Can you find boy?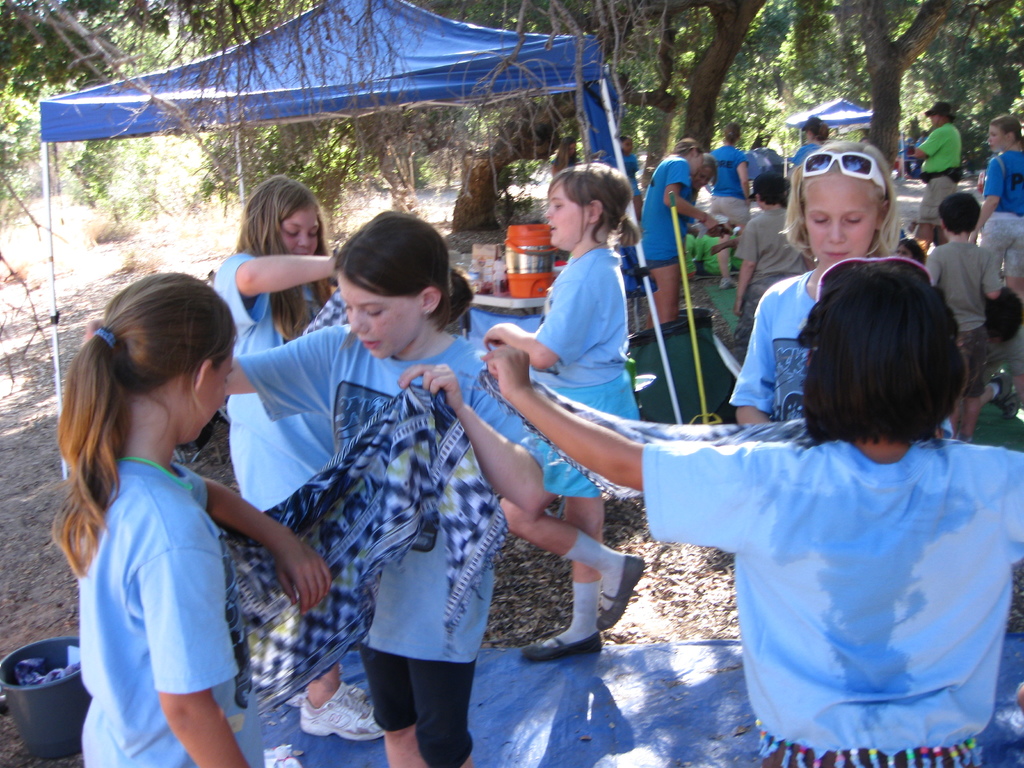
Yes, bounding box: pyautogui.locateOnScreen(925, 189, 1007, 444).
